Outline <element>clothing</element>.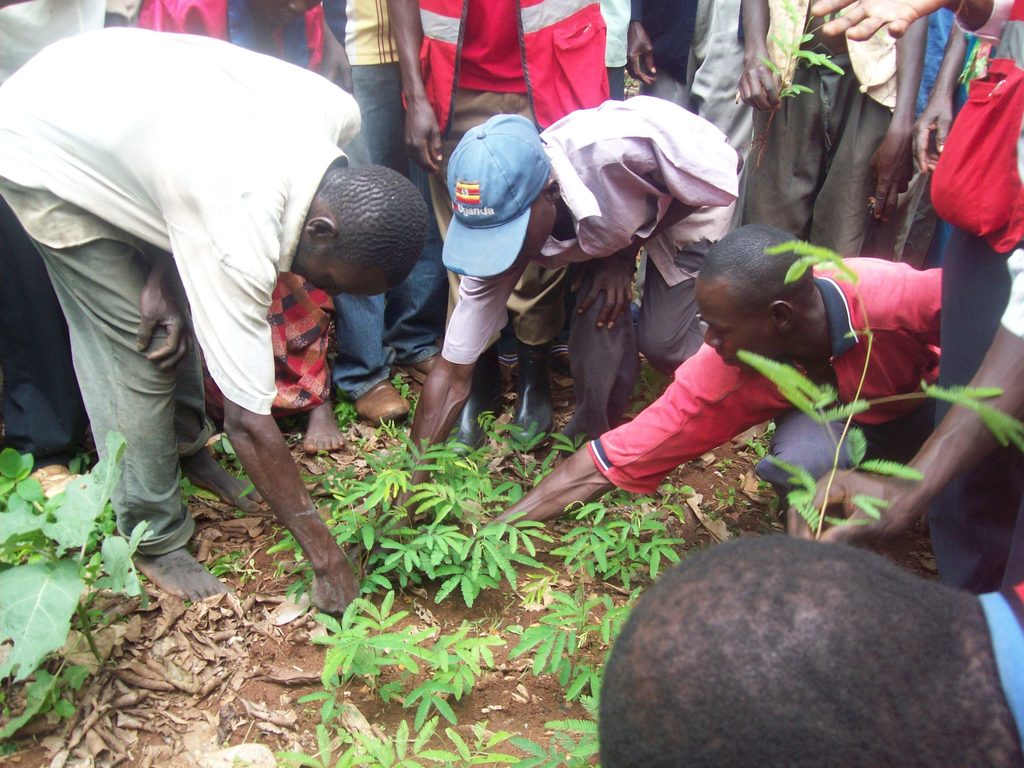
Outline: (916,11,973,122).
